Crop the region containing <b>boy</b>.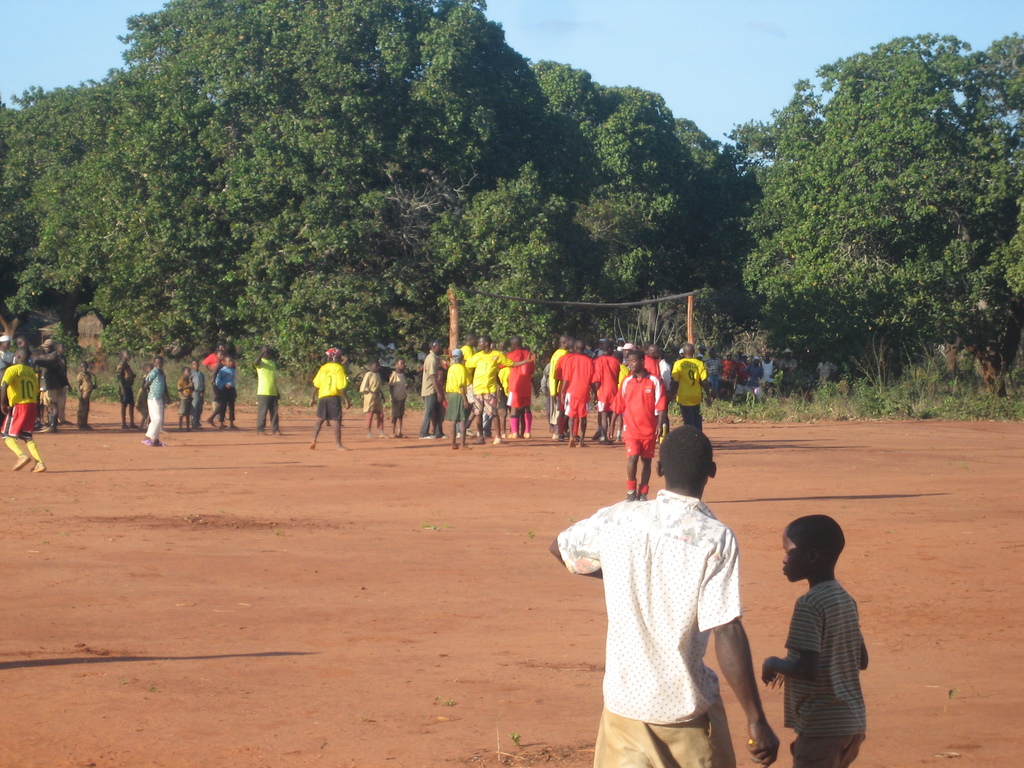
Crop region: locate(567, 381, 781, 755).
